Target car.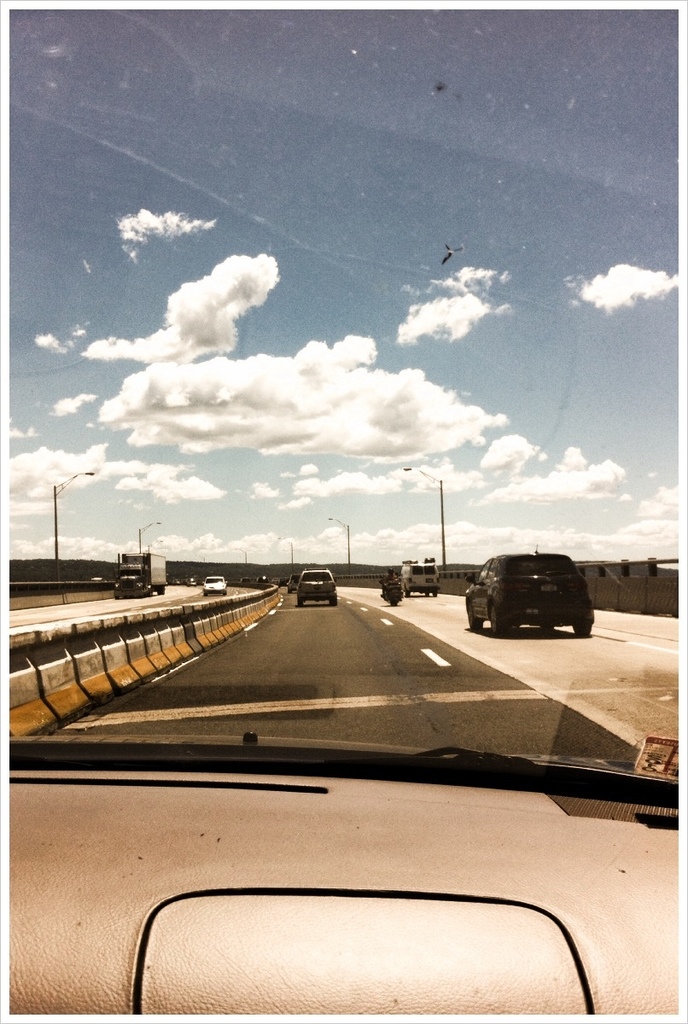
Target region: box(283, 569, 305, 594).
